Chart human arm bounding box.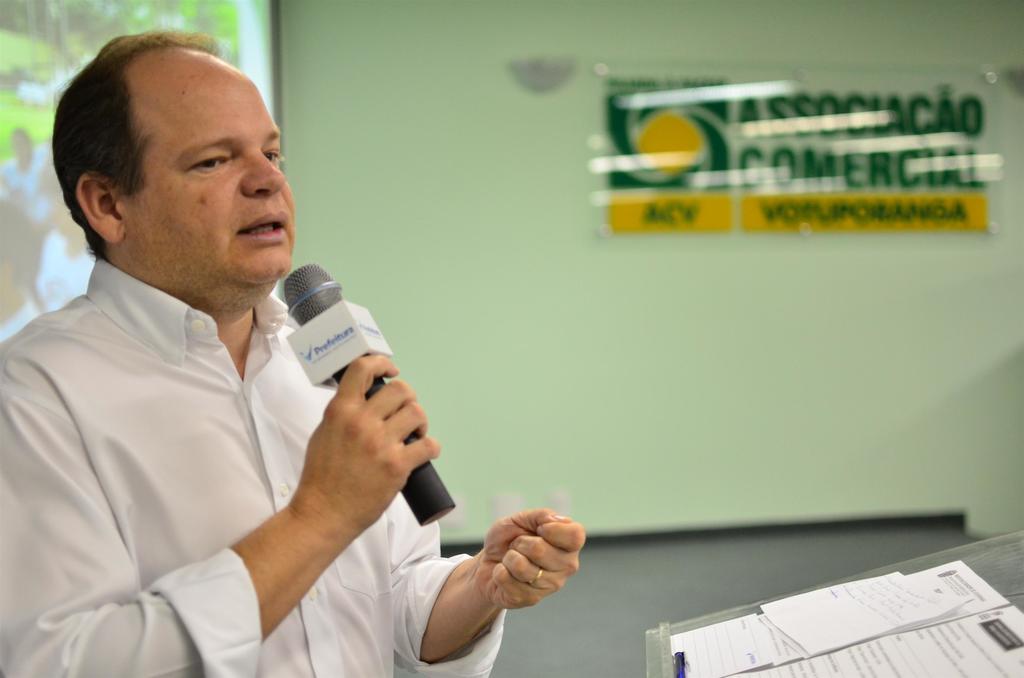
Charted: 0,354,429,677.
